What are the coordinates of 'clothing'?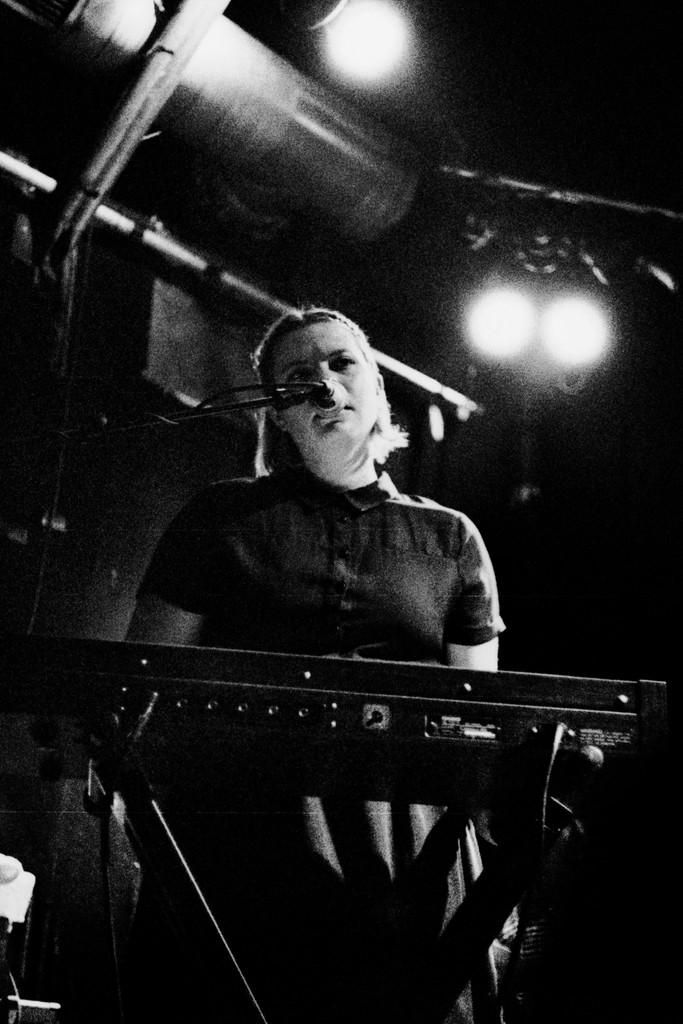
<box>114,470,531,810</box>.
